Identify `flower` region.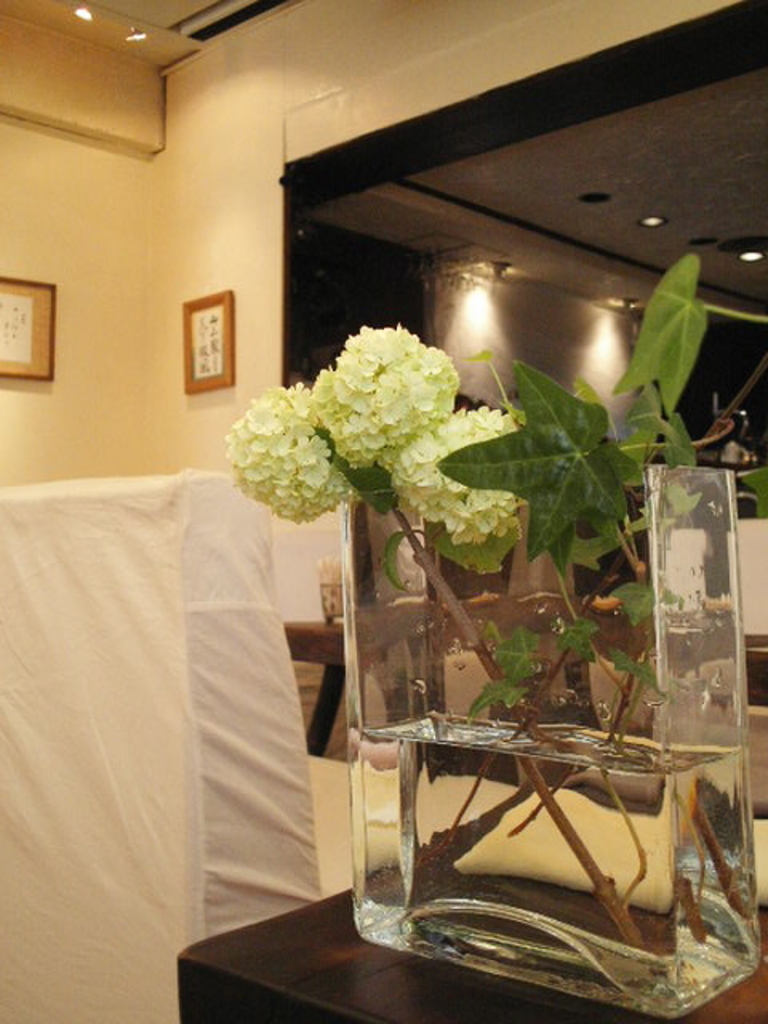
Region: bbox=(291, 301, 483, 490).
